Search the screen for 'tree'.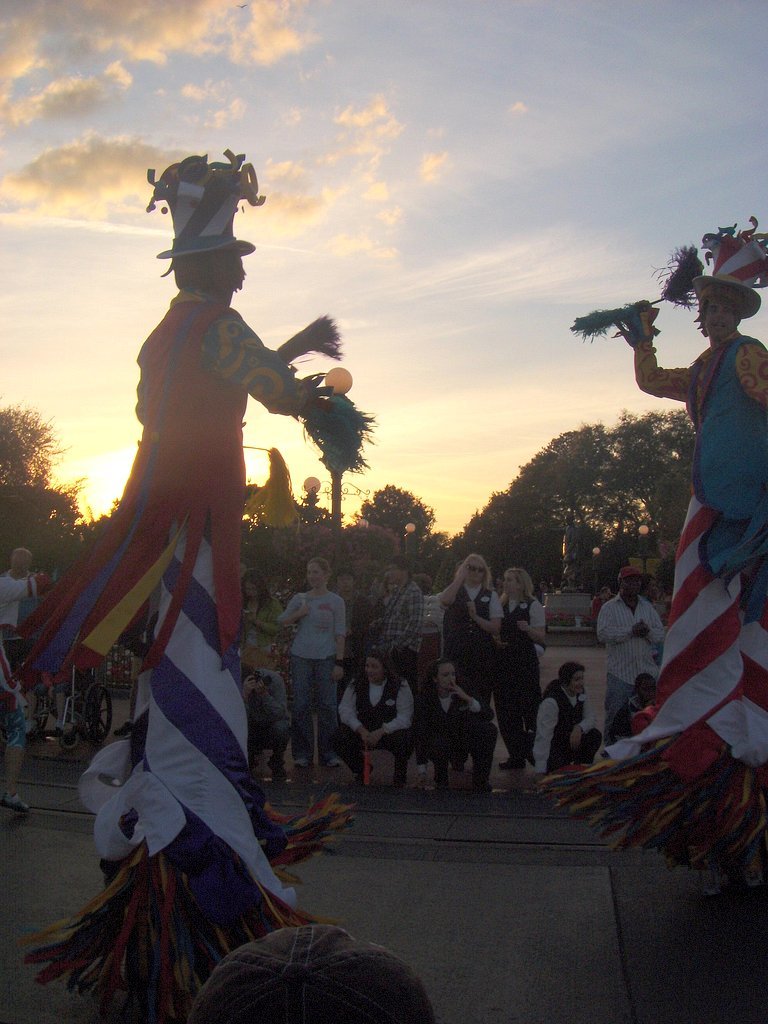
Found at {"left": 279, "top": 523, "right": 372, "bottom": 629}.
